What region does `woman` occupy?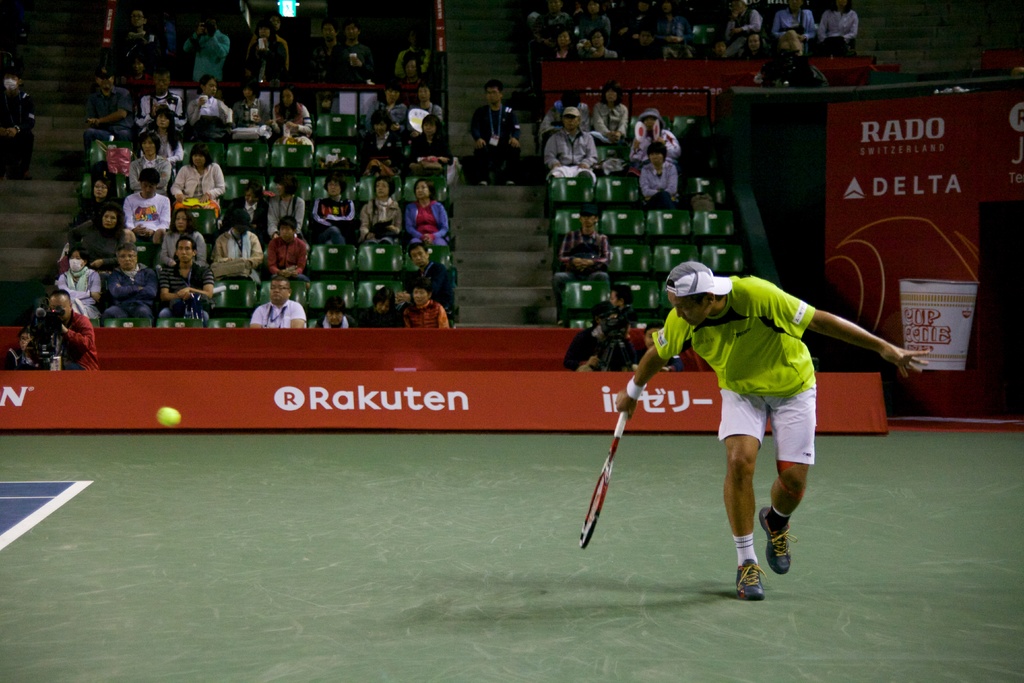
358,286,399,332.
